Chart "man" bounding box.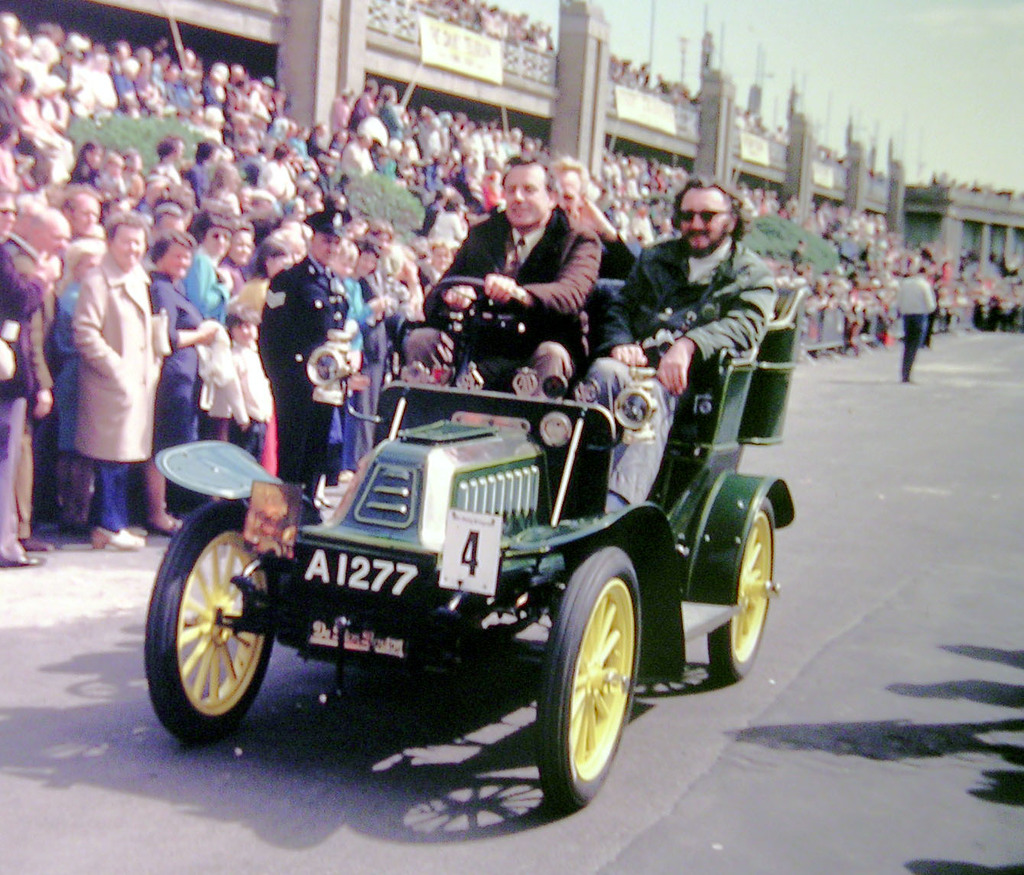
Charted: bbox=(258, 212, 356, 503).
